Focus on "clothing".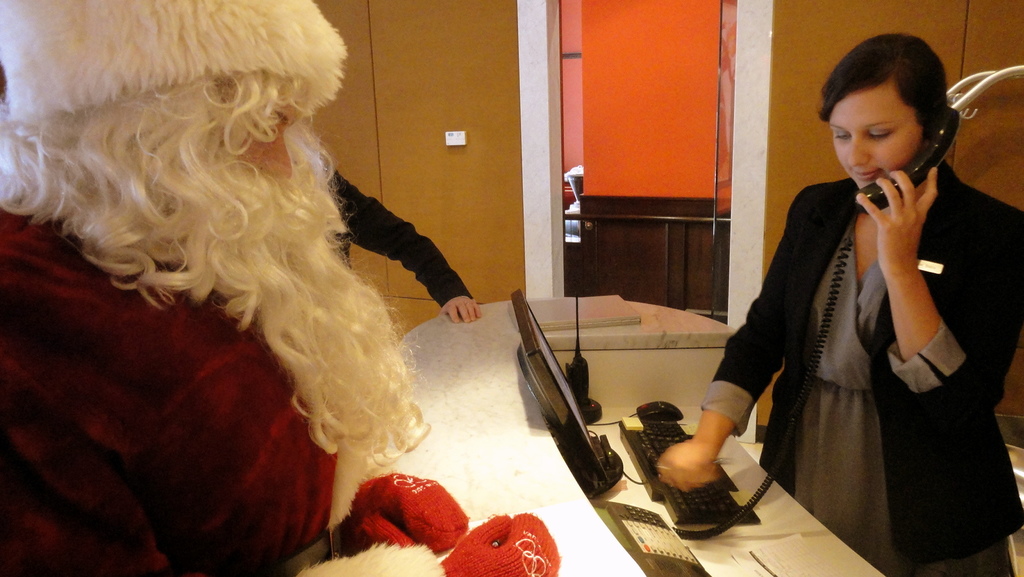
Focused at BBox(330, 162, 476, 307).
